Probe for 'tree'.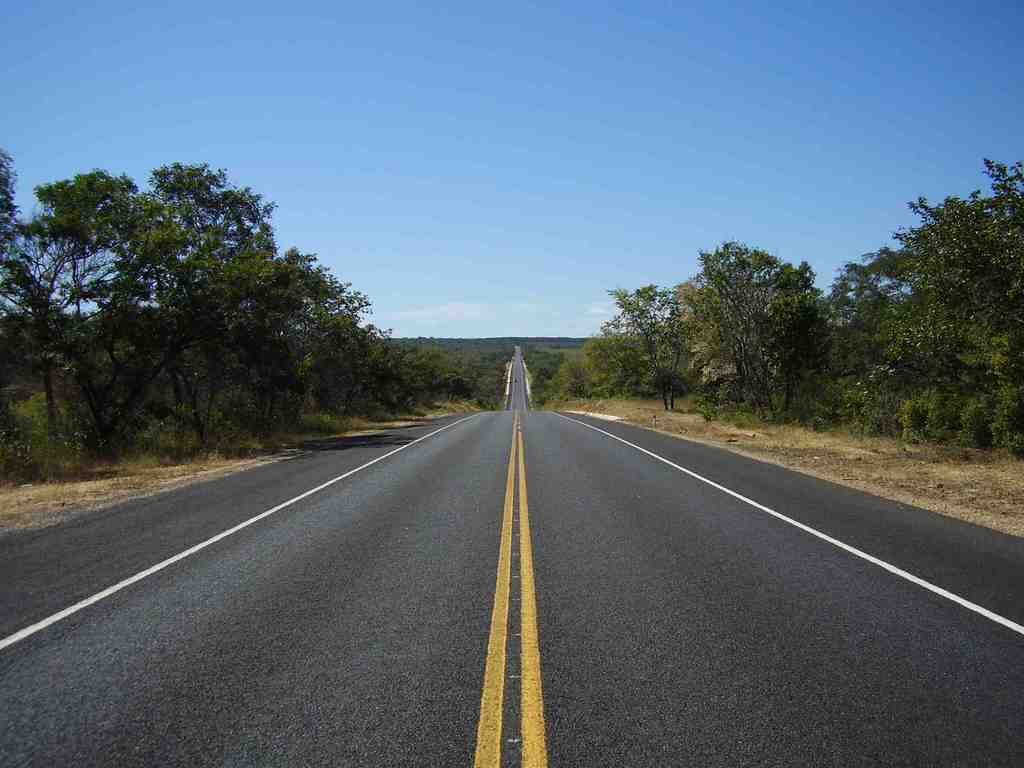
Probe result: 900, 139, 1023, 459.
